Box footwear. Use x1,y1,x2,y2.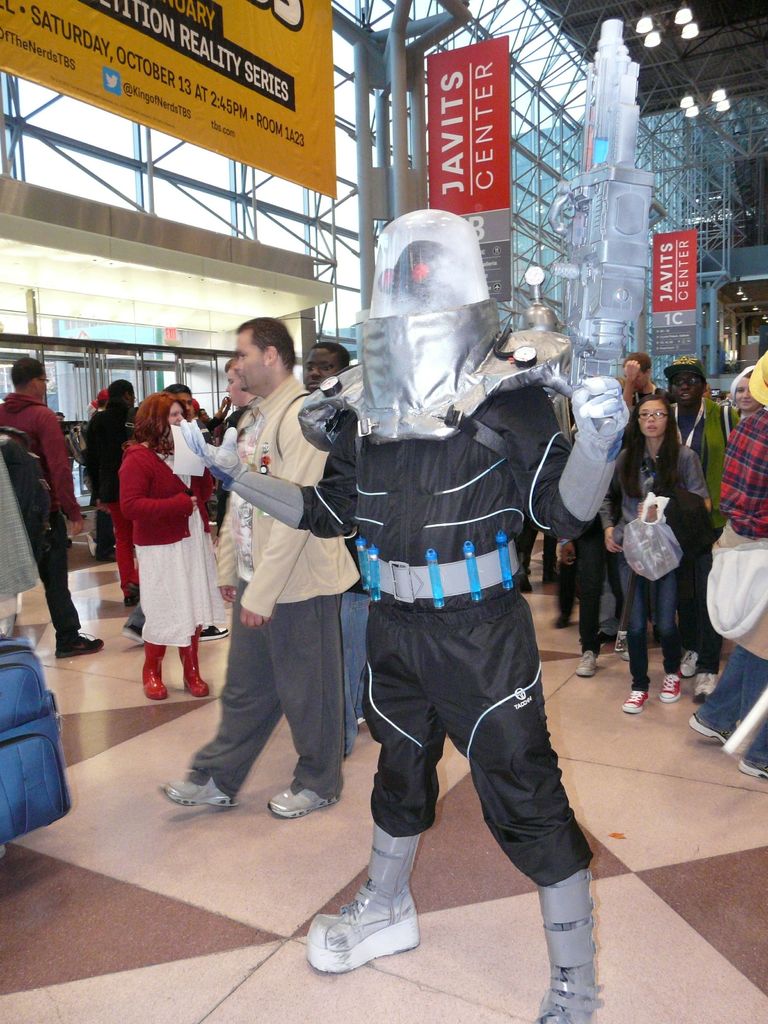
164,772,237,807.
